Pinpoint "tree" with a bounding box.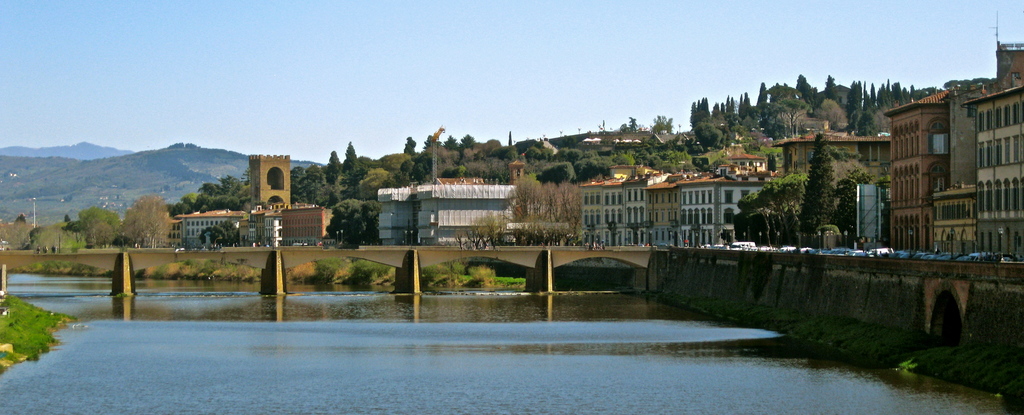
bbox(487, 143, 529, 169).
